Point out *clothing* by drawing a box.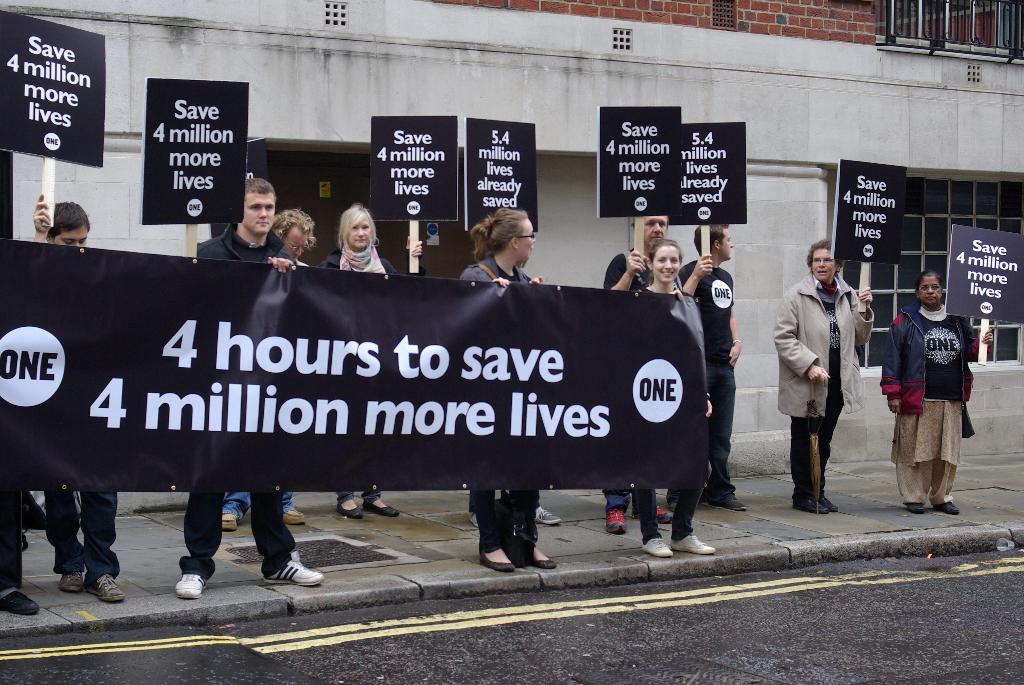
[left=891, top=273, right=983, bottom=503].
